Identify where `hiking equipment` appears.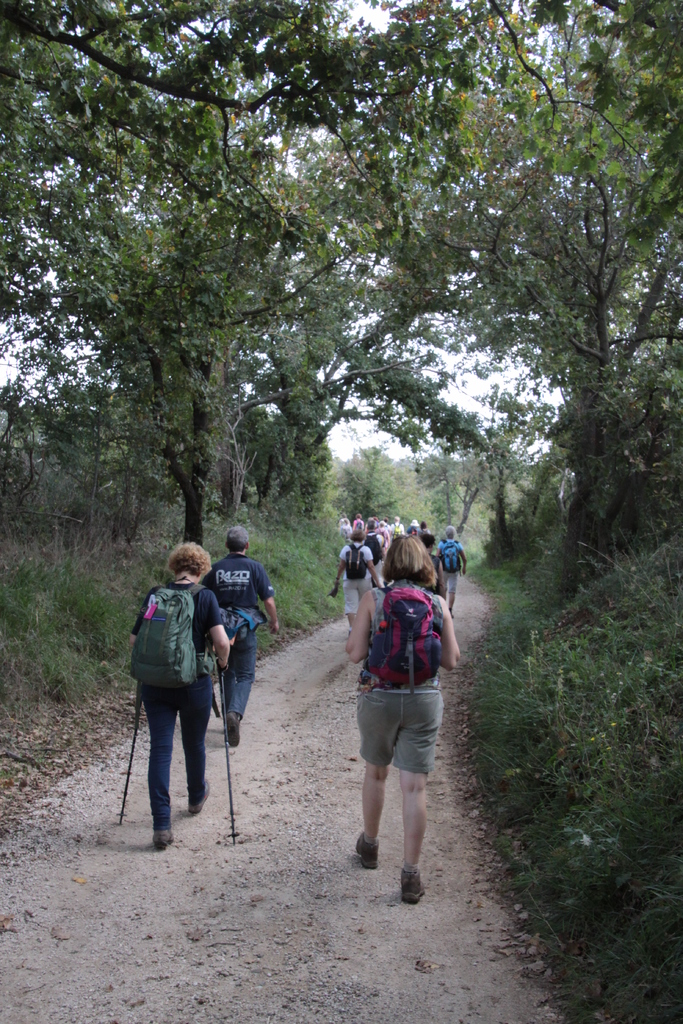
Appears at left=391, top=522, right=406, bottom=538.
